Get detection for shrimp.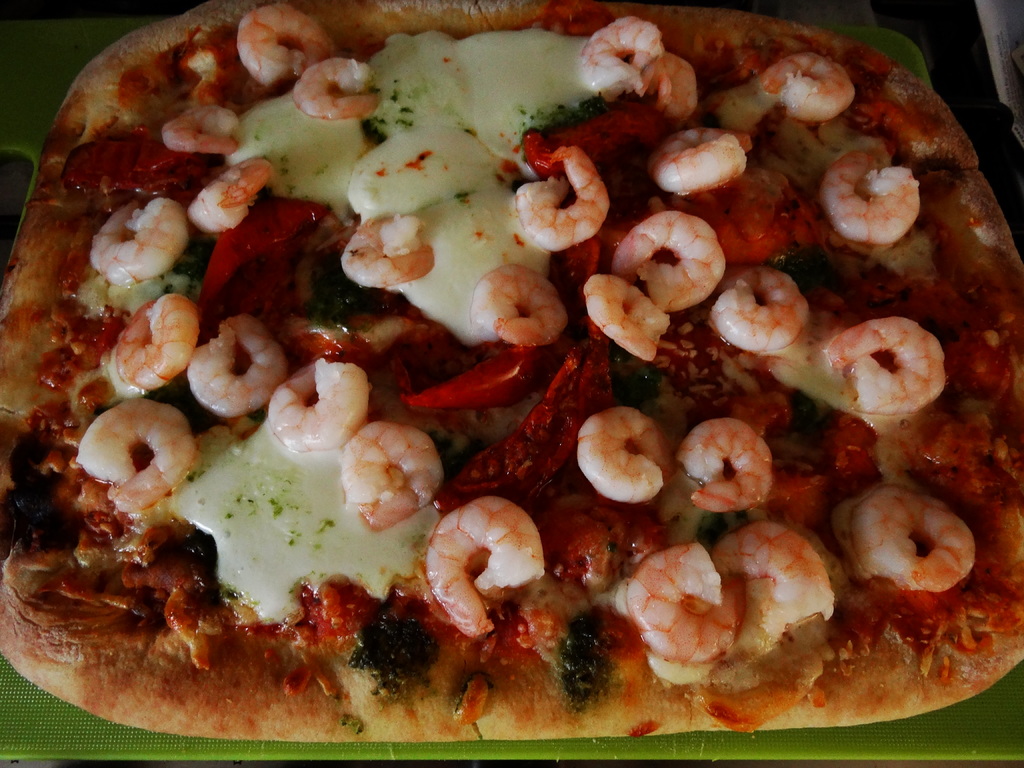
Detection: (left=472, top=264, right=573, bottom=341).
